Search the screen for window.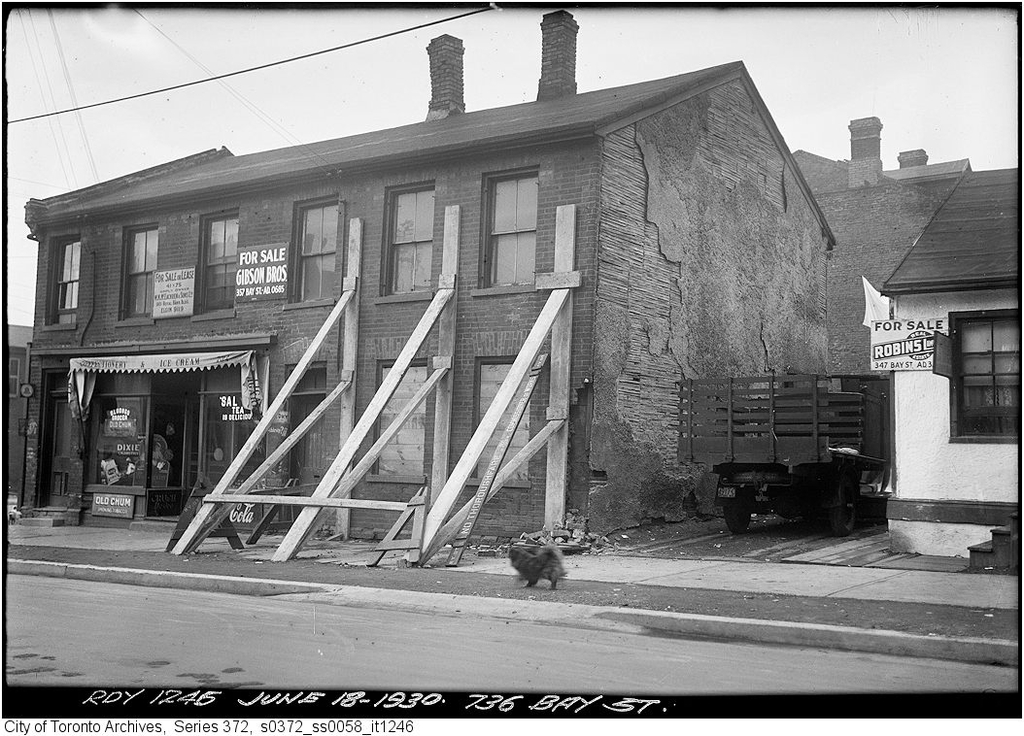
Found at l=466, t=161, r=547, b=300.
